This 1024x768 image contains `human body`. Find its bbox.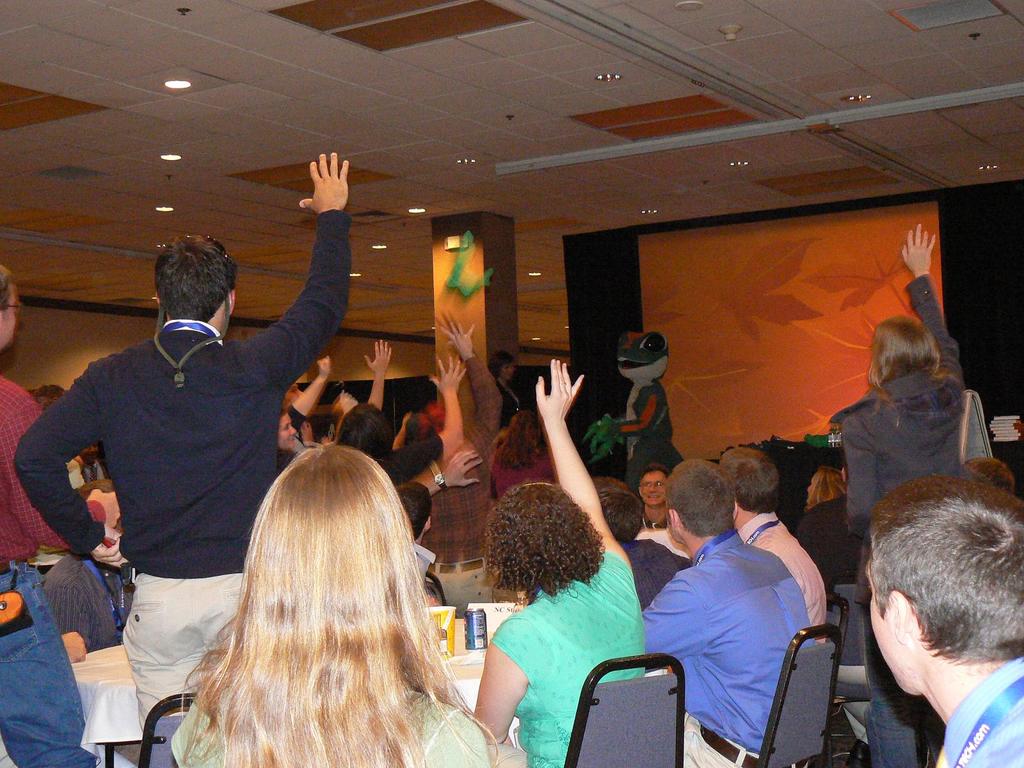
(43,552,136,658).
